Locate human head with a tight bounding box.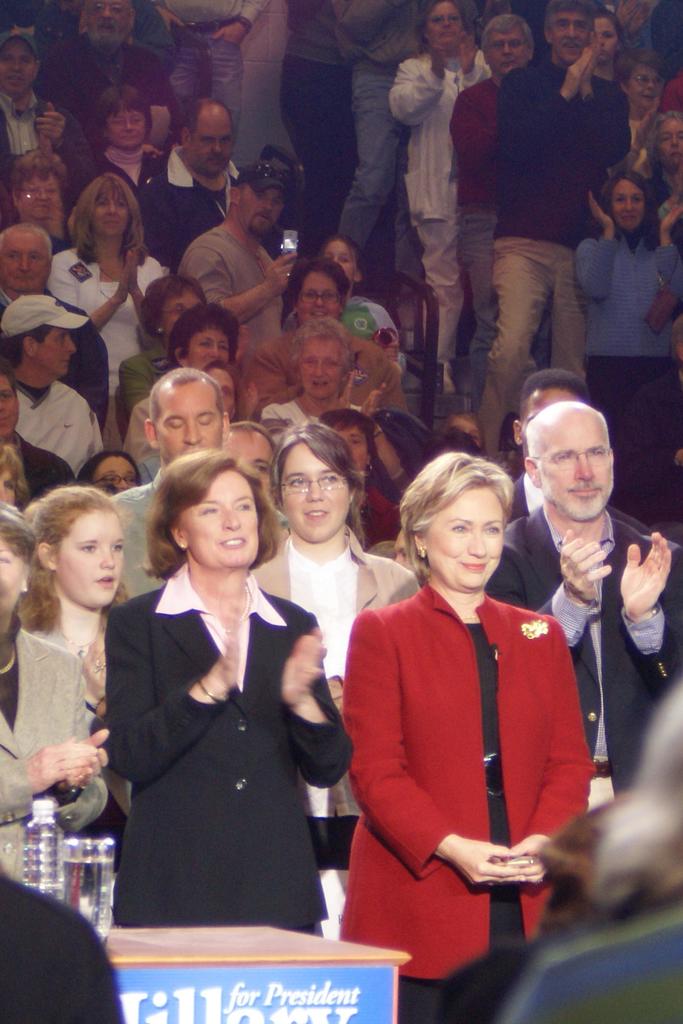
(224,417,277,506).
